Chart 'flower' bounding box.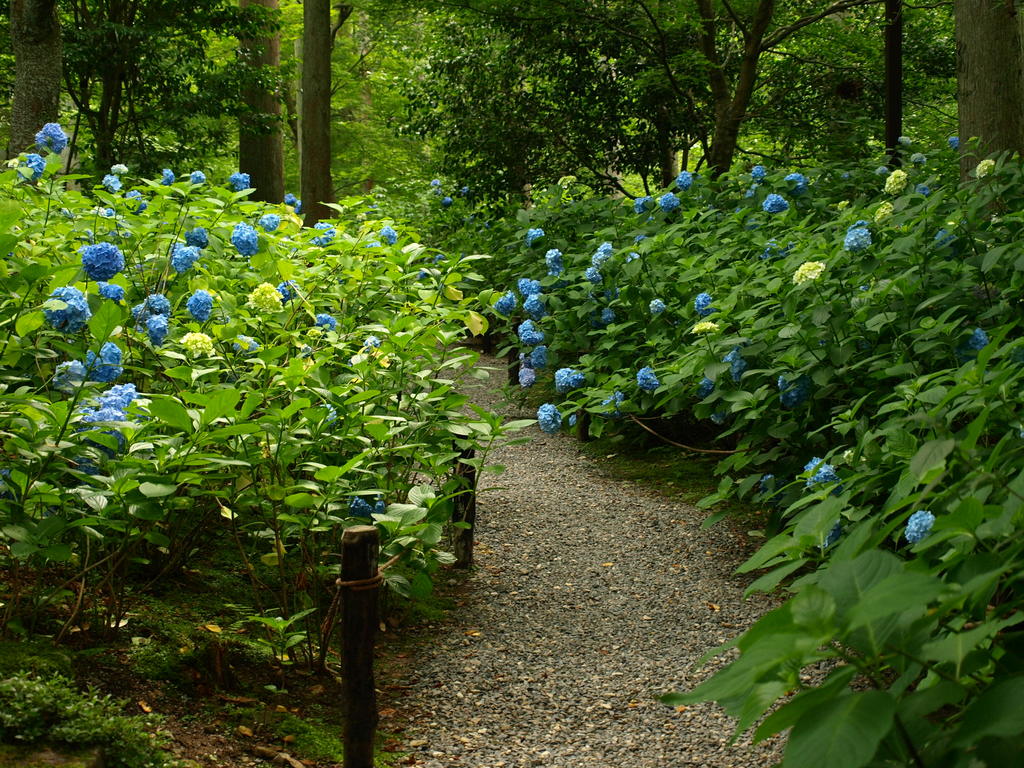
Charted: pyautogui.locateOnScreen(346, 494, 378, 522).
